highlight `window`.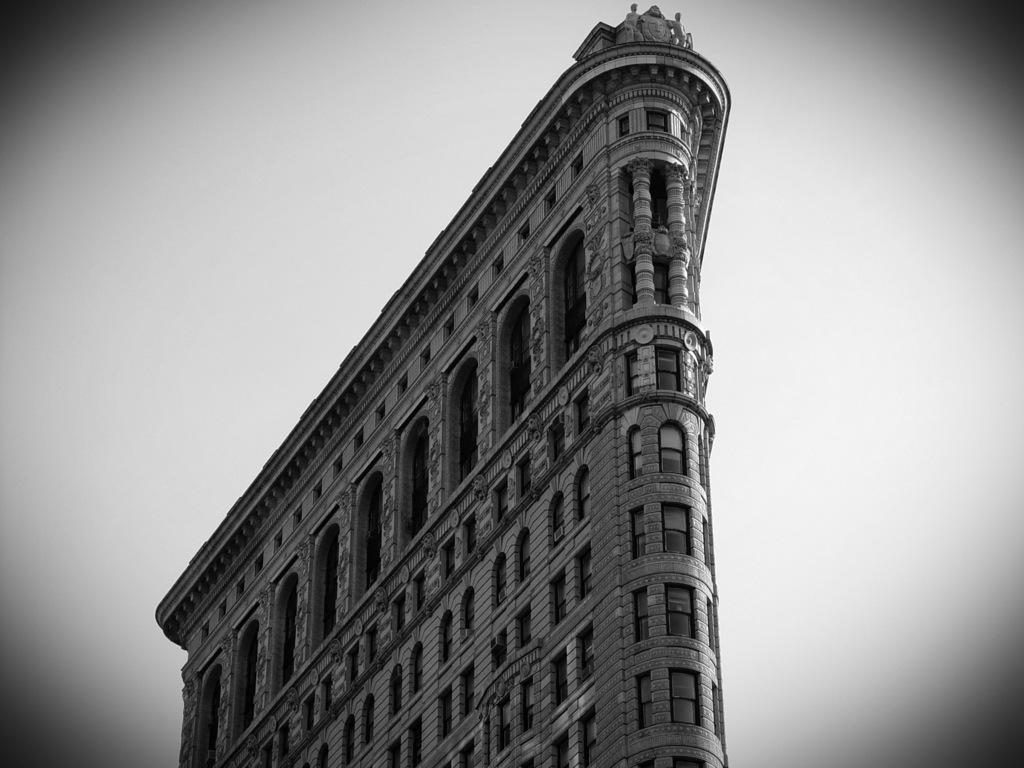
Highlighted region: [left=387, top=735, right=401, bottom=767].
